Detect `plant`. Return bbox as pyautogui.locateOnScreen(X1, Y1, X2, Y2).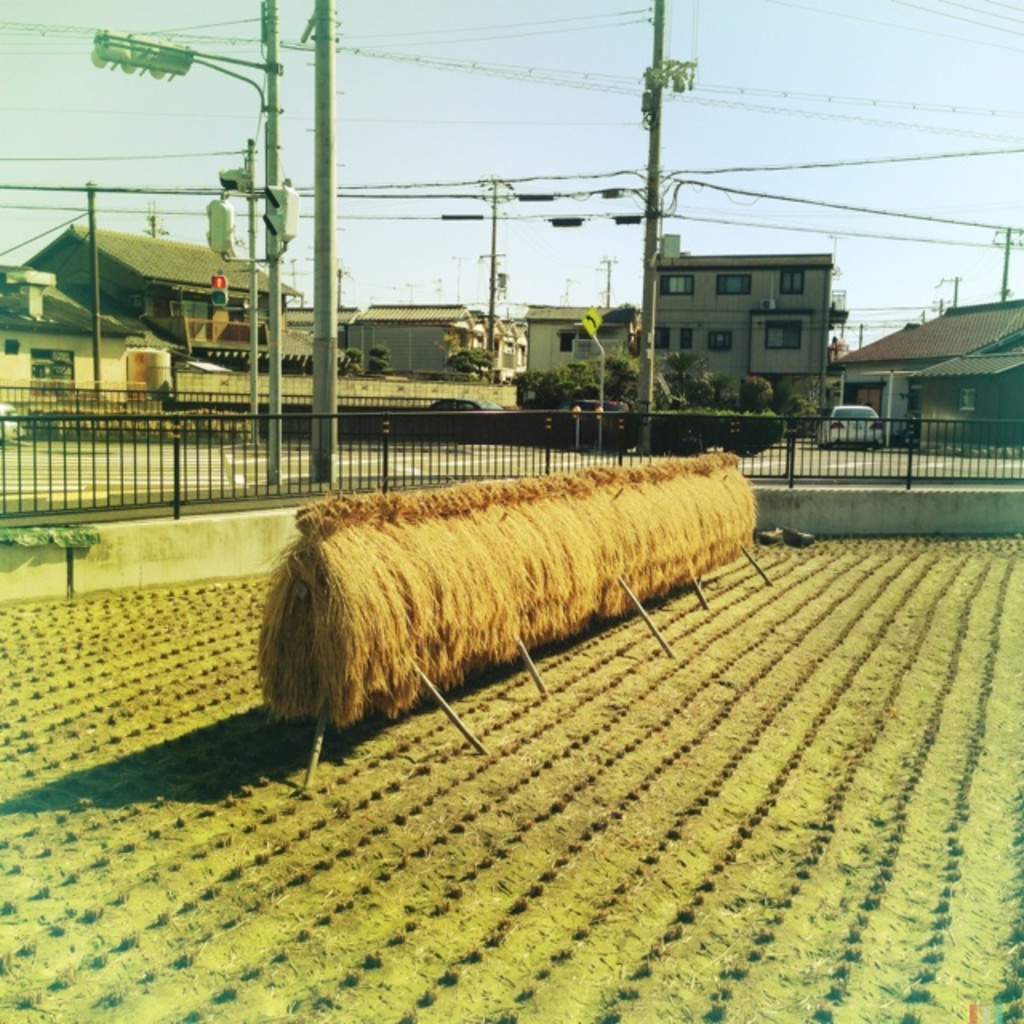
pyautogui.locateOnScreen(739, 376, 774, 418).
